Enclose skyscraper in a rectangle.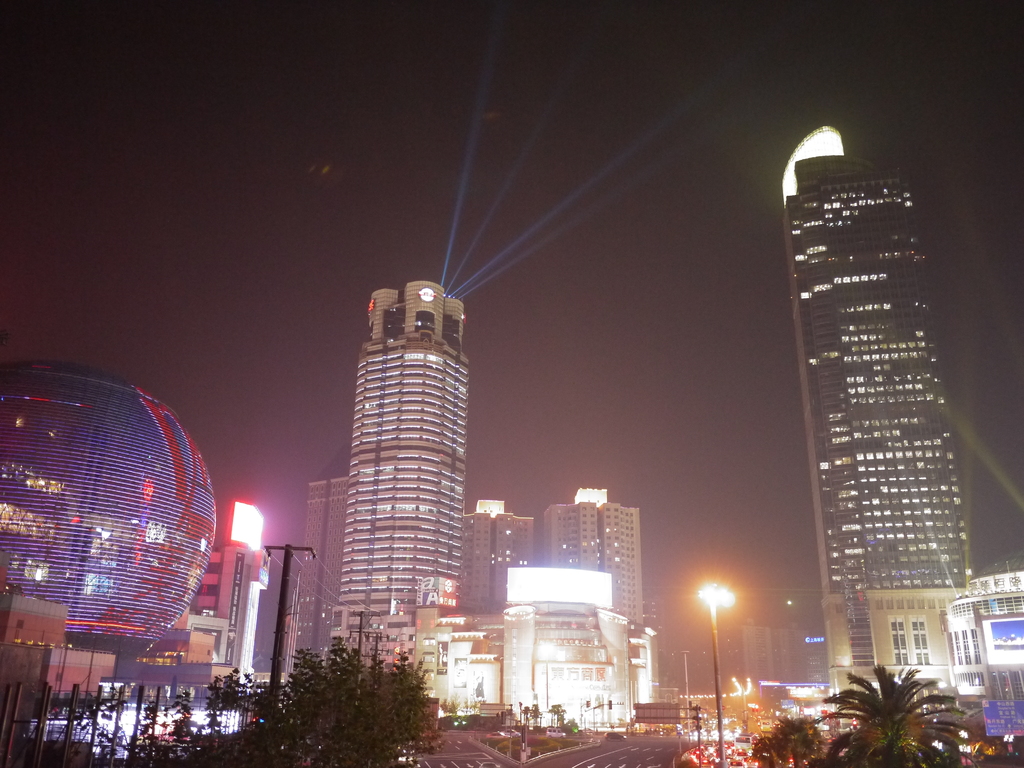
x1=776 y1=126 x2=973 y2=731.
